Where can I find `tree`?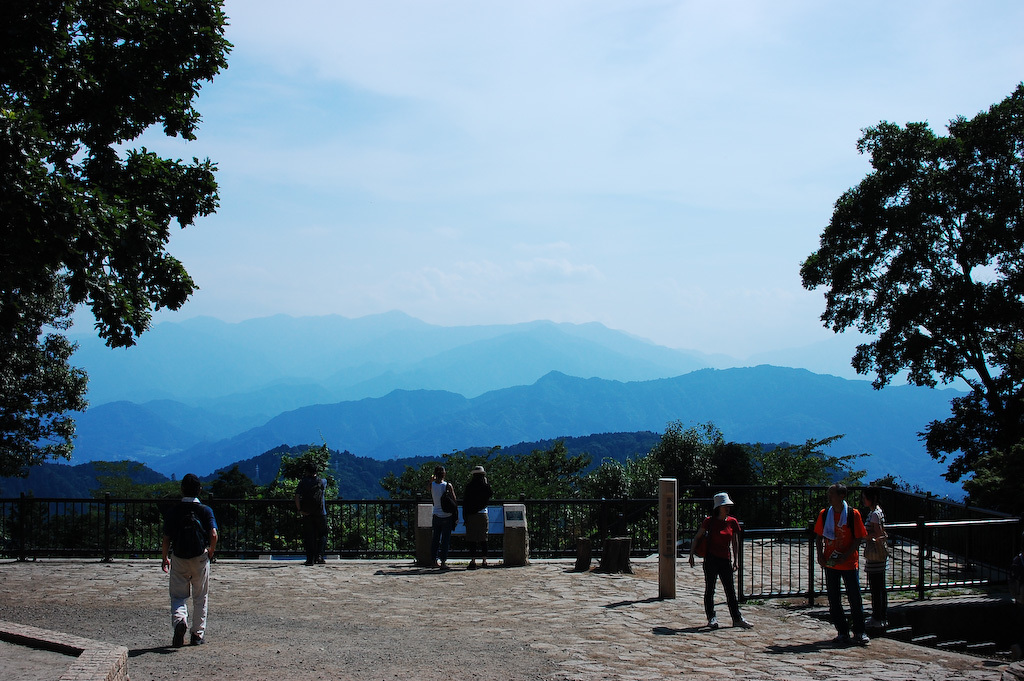
You can find it at {"x1": 19, "y1": 20, "x2": 230, "y2": 530}.
